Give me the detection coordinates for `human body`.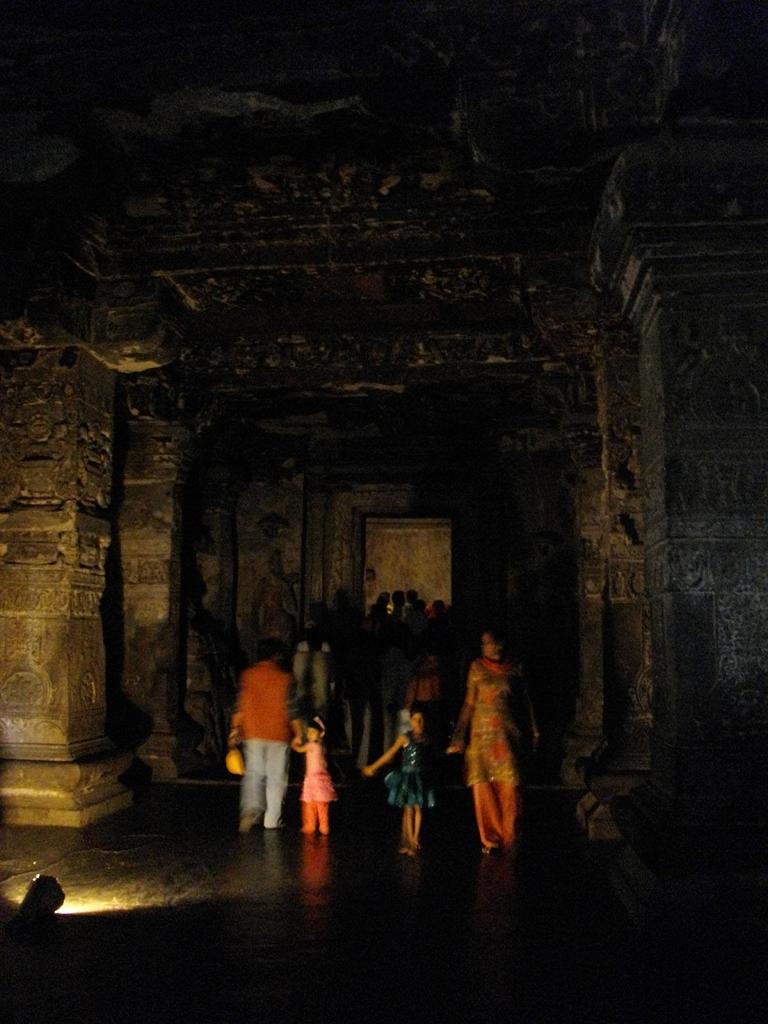
450, 619, 531, 808.
